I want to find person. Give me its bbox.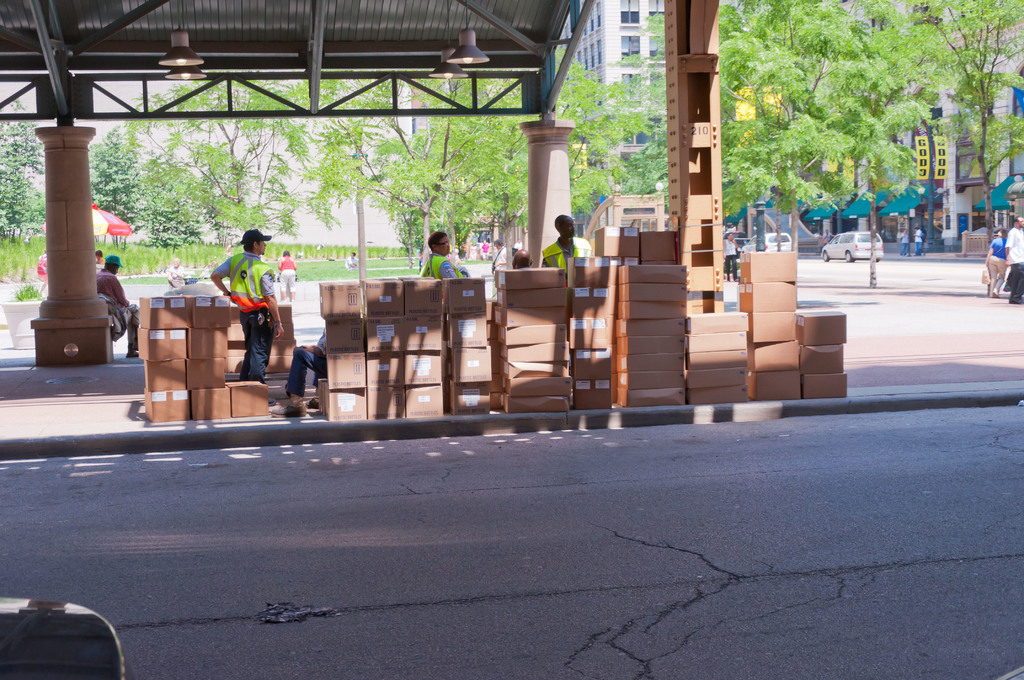
select_region(899, 229, 909, 253).
